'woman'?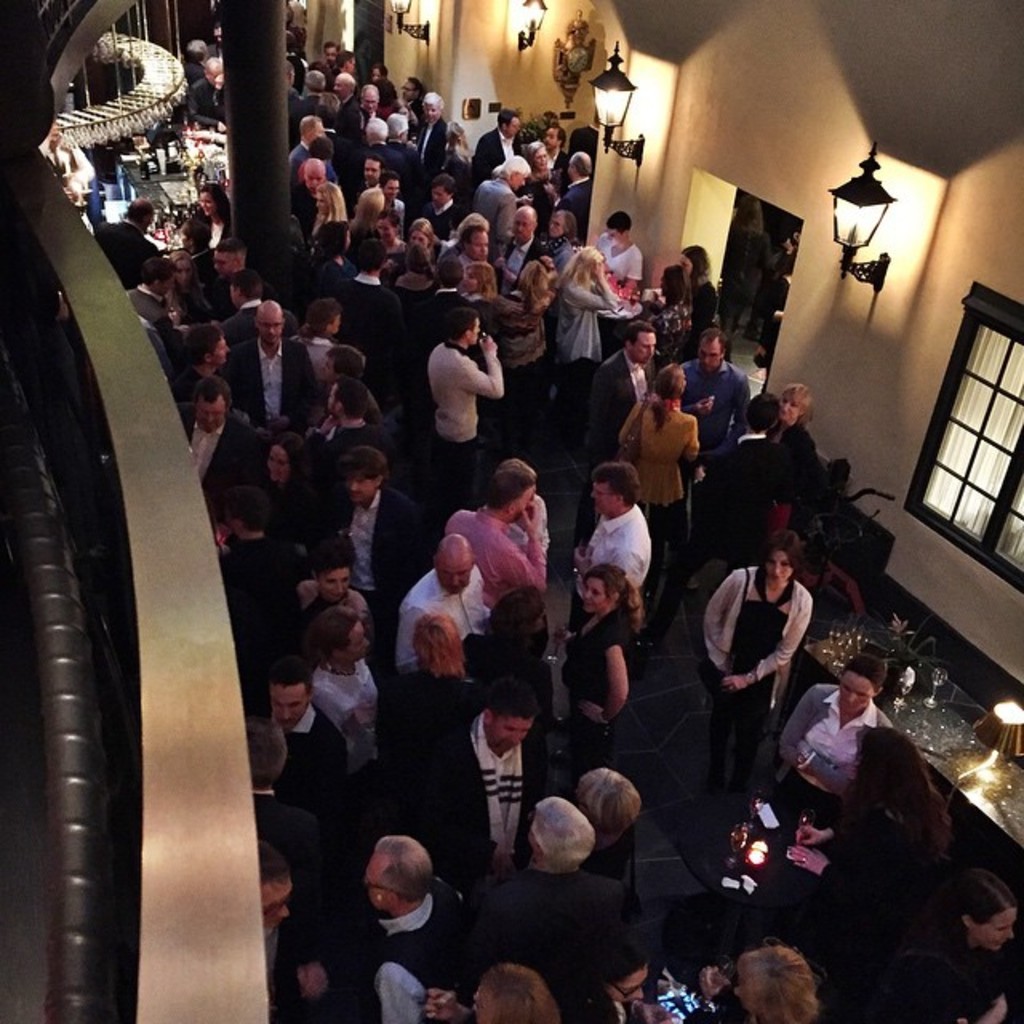
crop(914, 867, 1022, 1022)
